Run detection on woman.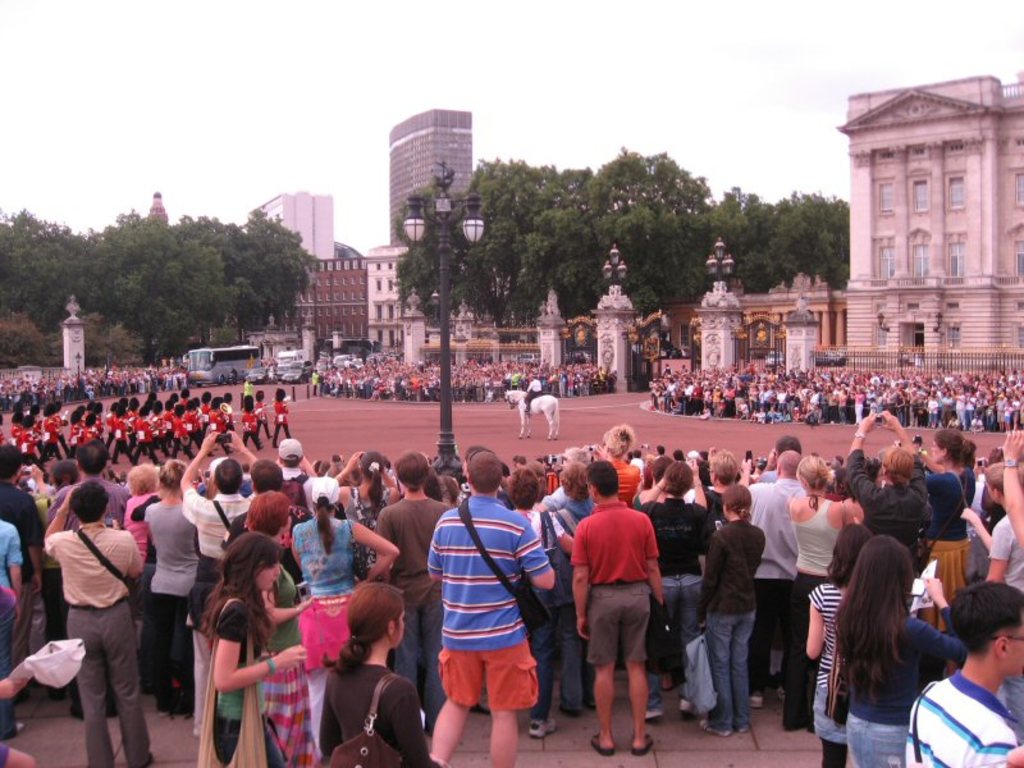
Result: (198,534,303,767).
